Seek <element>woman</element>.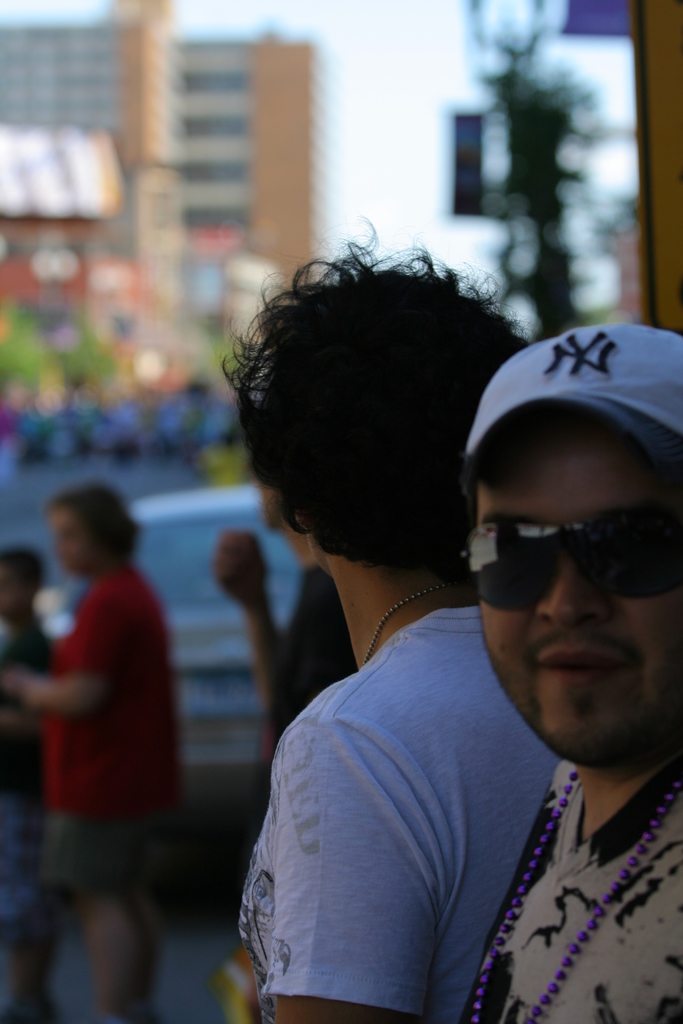
l=20, t=474, r=208, b=972.
